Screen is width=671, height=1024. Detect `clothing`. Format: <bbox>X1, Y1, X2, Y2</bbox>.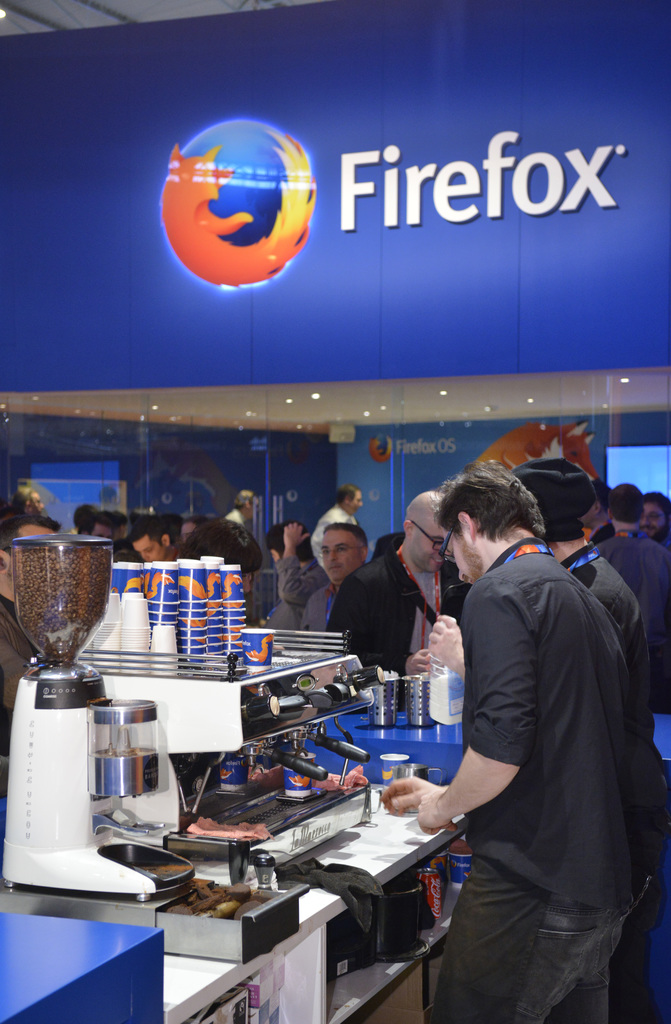
<bbox>259, 552, 338, 630</bbox>.
